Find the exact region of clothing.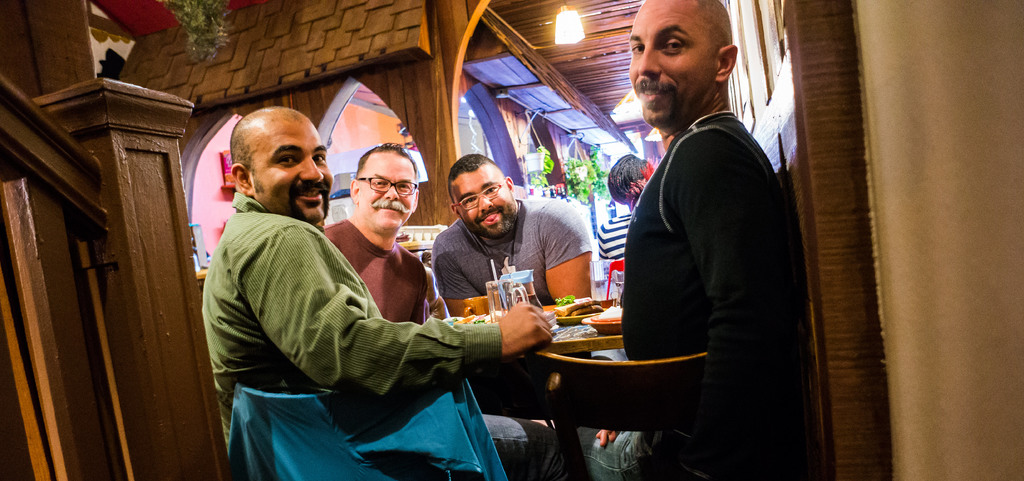
Exact region: 435, 199, 591, 300.
